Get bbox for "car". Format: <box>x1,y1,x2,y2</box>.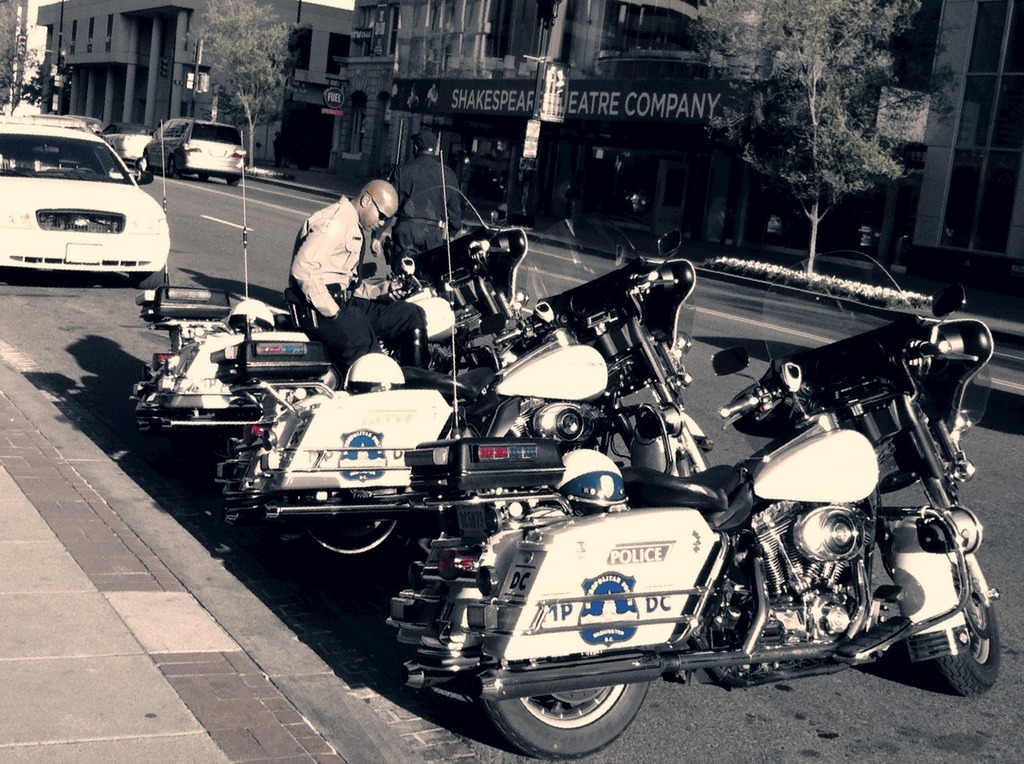
<box>146,120,244,187</box>.
